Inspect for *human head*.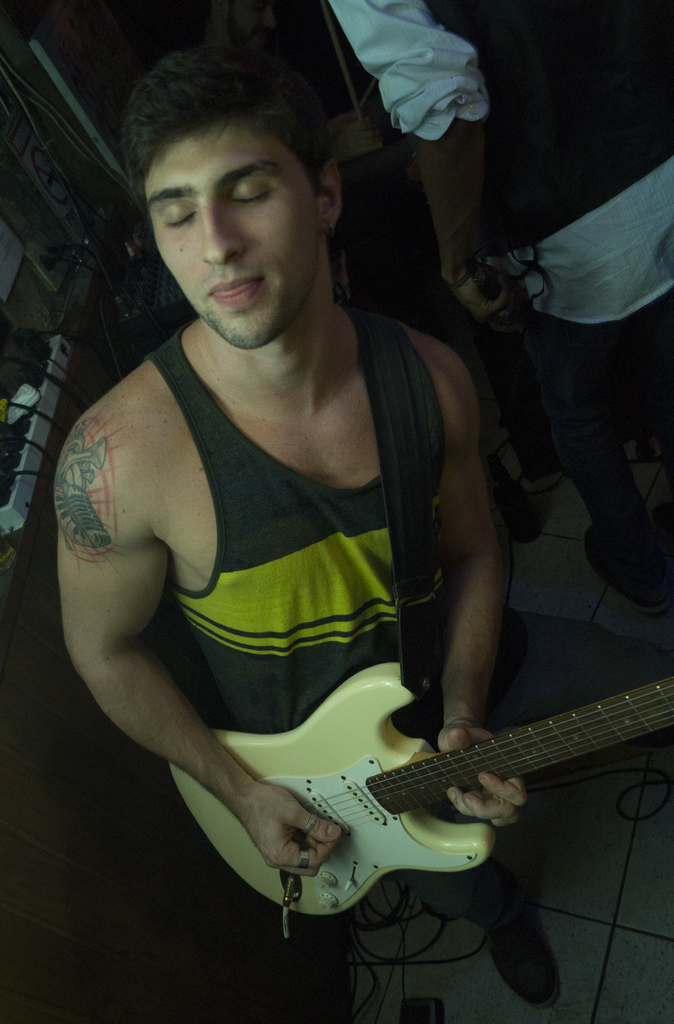
Inspection: x1=140, y1=16, x2=363, y2=349.
